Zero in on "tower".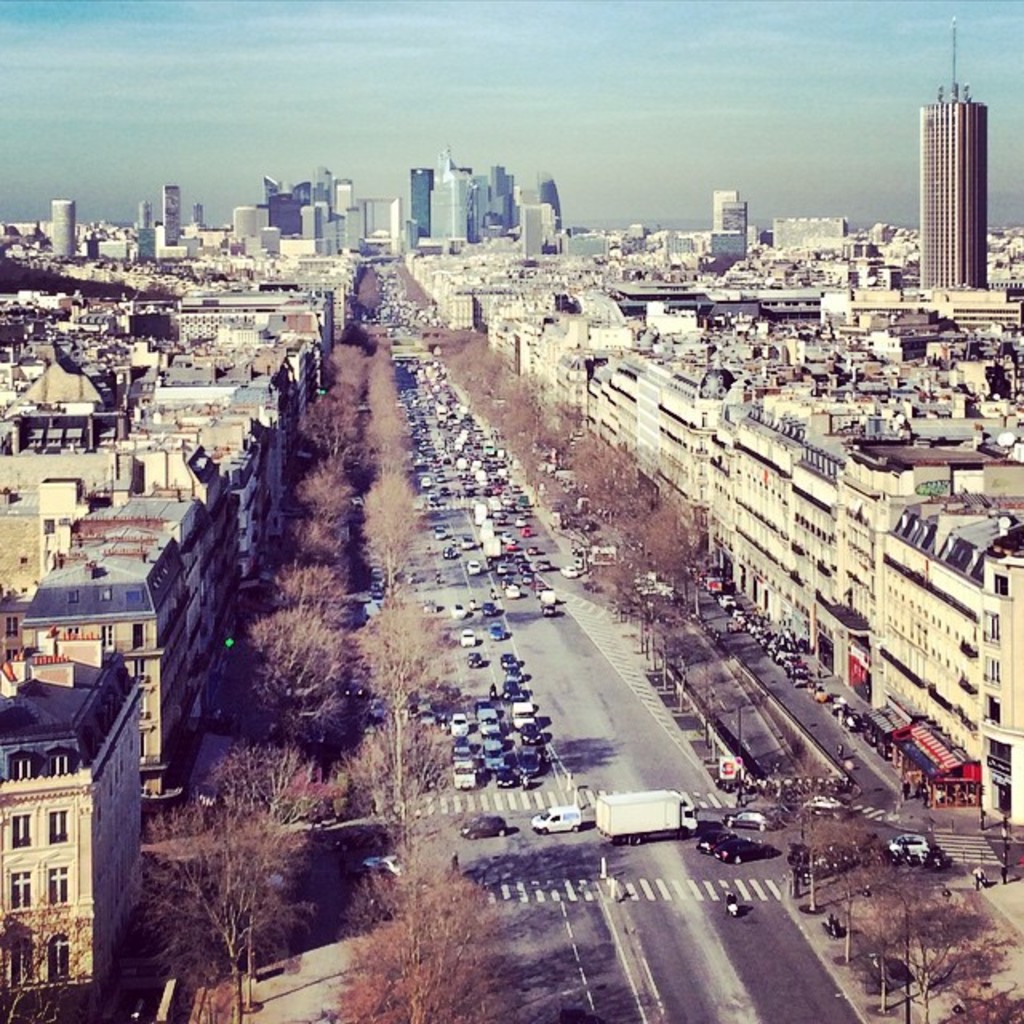
Zeroed in: Rect(333, 210, 368, 269).
